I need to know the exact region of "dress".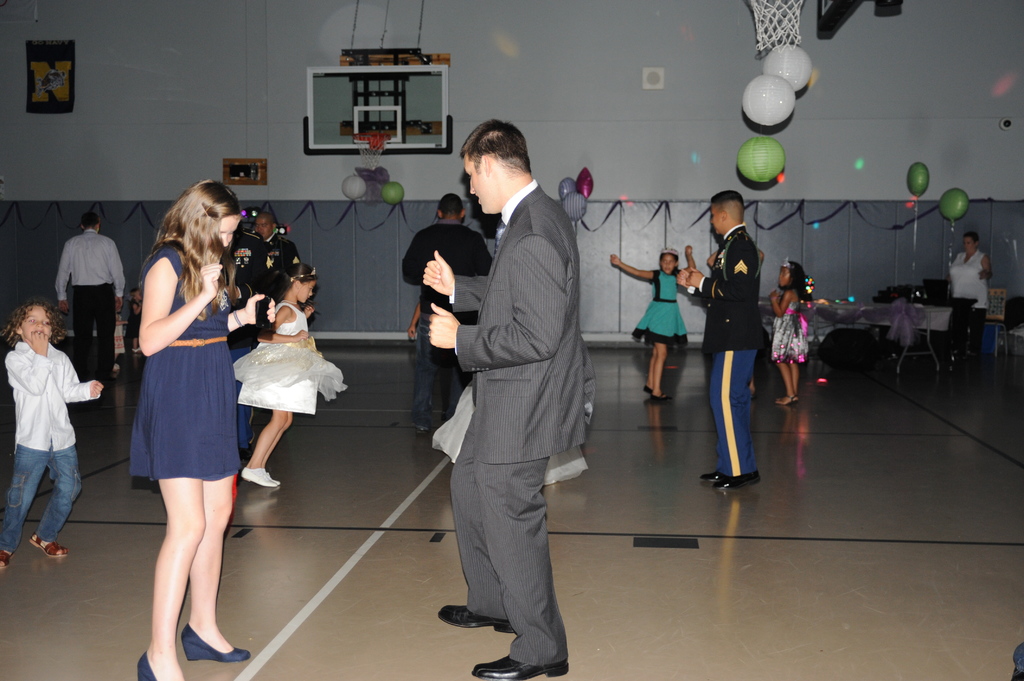
Region: Rect(234, 303, 348, 413).
